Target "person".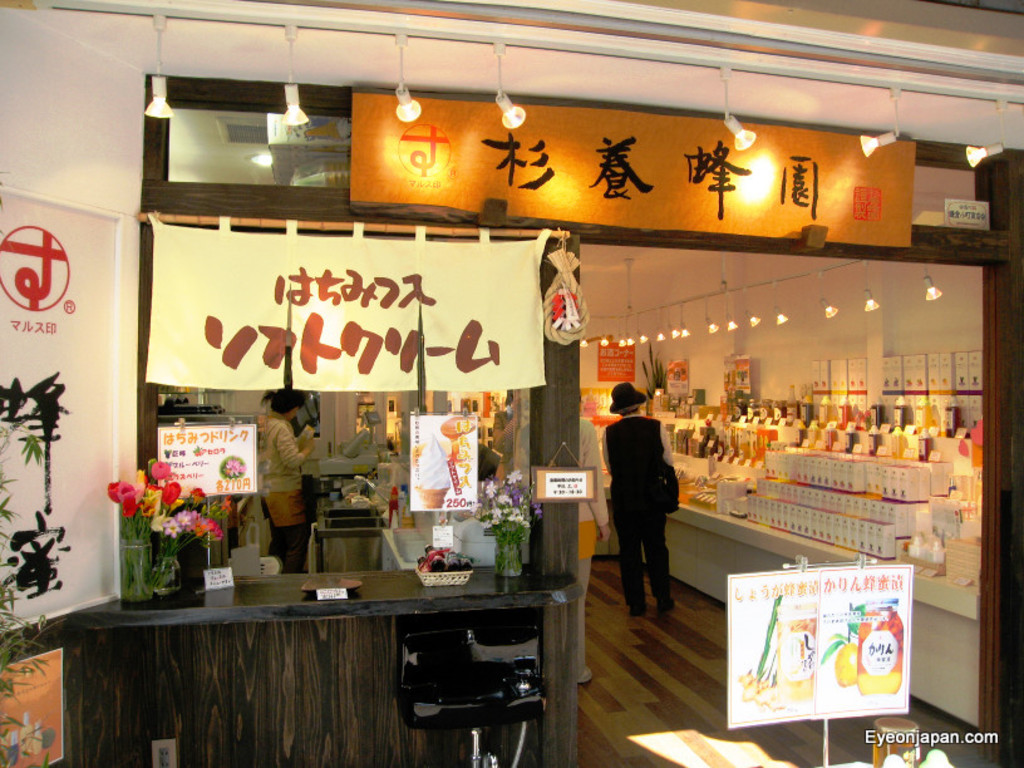
Target region: <box>591,385,684,639</box>.
